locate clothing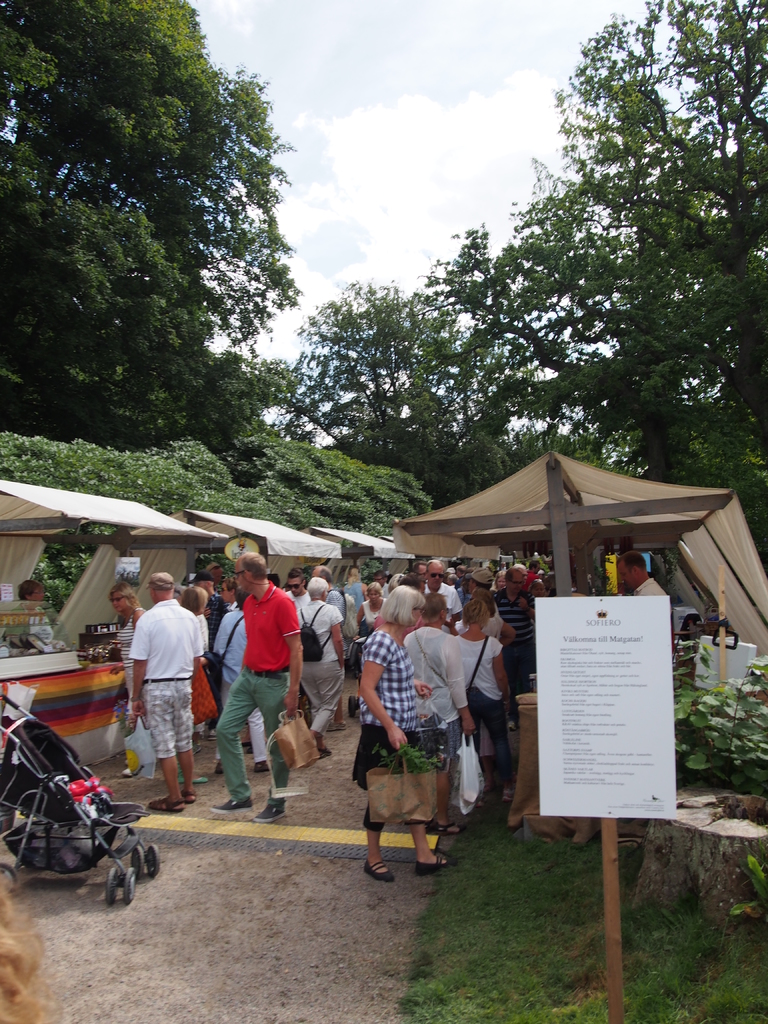
627,570,669,595
